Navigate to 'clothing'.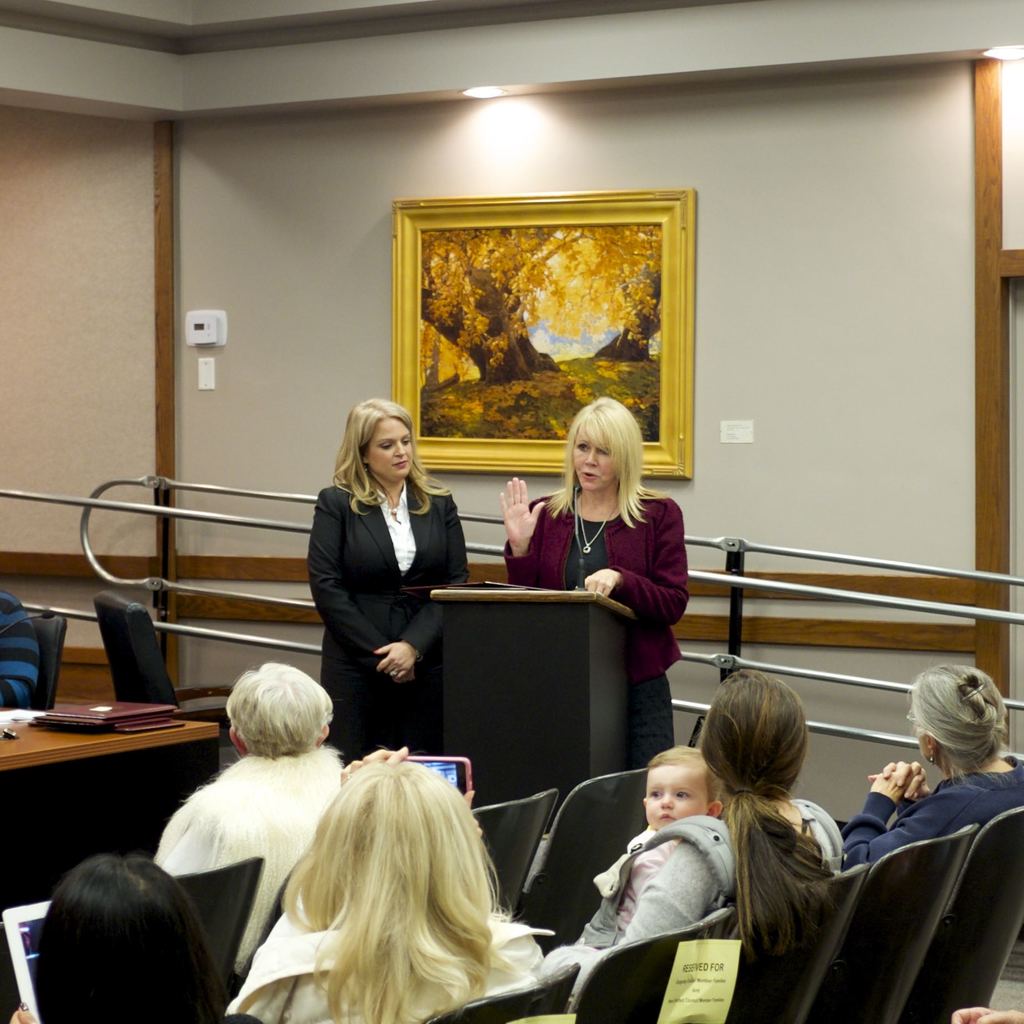
Navigation target: bbox=(578, 791, 842, 956).
